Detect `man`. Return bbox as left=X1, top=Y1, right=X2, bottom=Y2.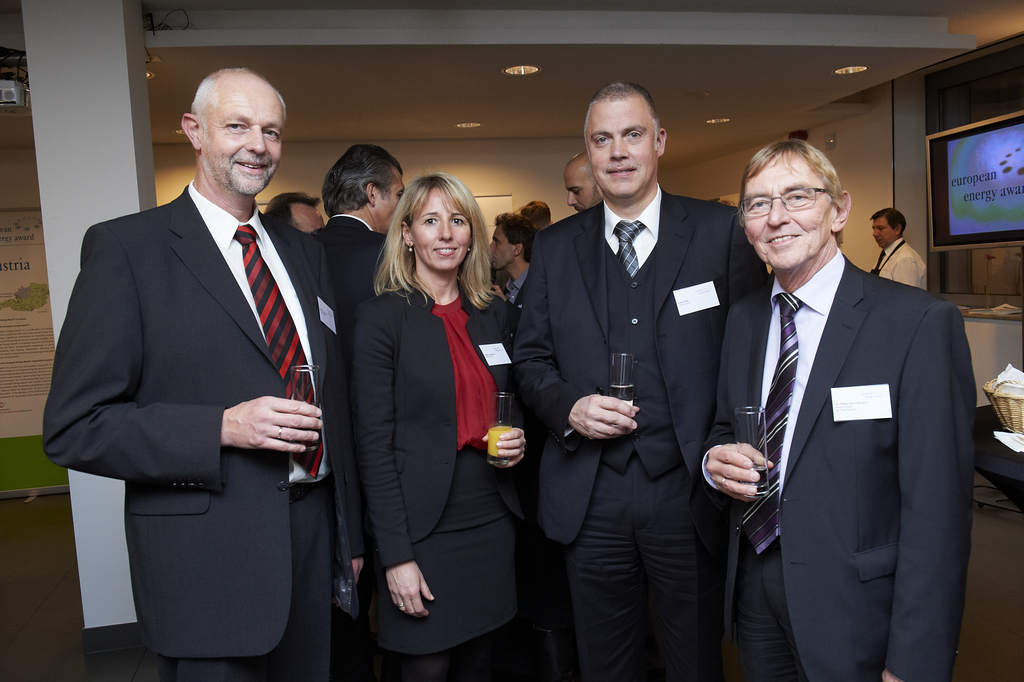
left=294, top=141, right=412, bottom=664.
